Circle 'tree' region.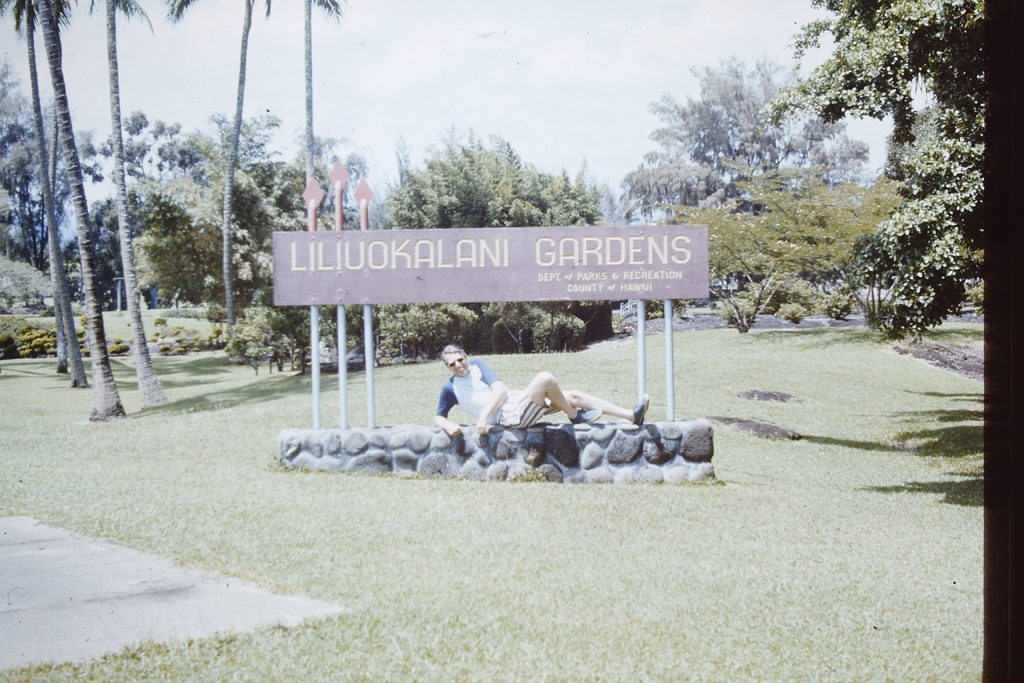
Region: bbox=[372, 119, 642, 356].
